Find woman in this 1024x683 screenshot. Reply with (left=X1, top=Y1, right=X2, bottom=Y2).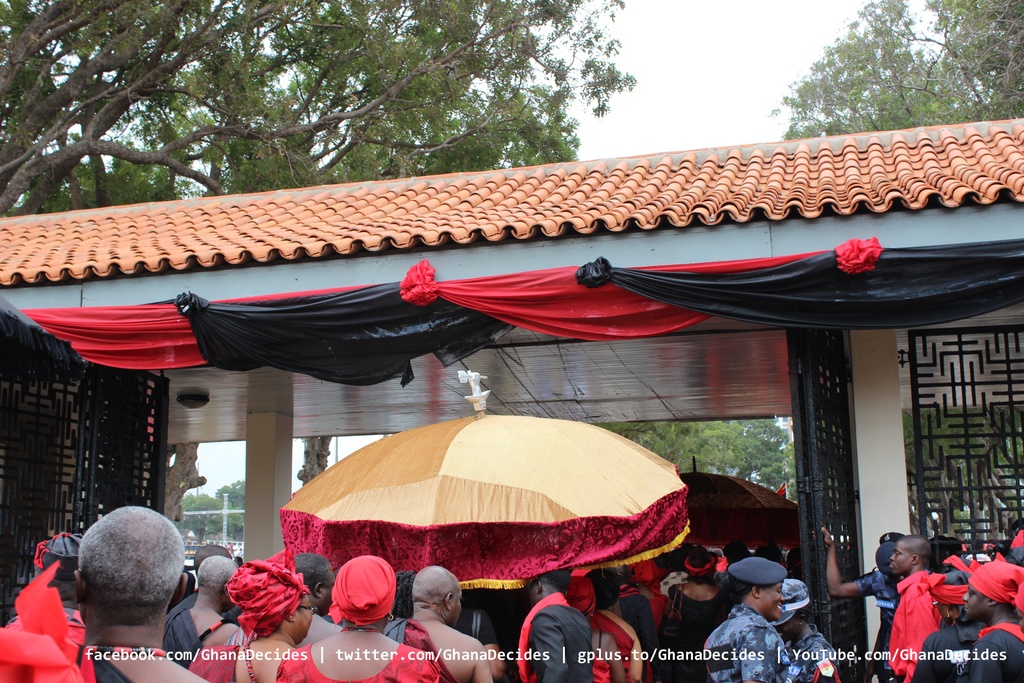
(left=273, top=548, right=445, bottom=682).
